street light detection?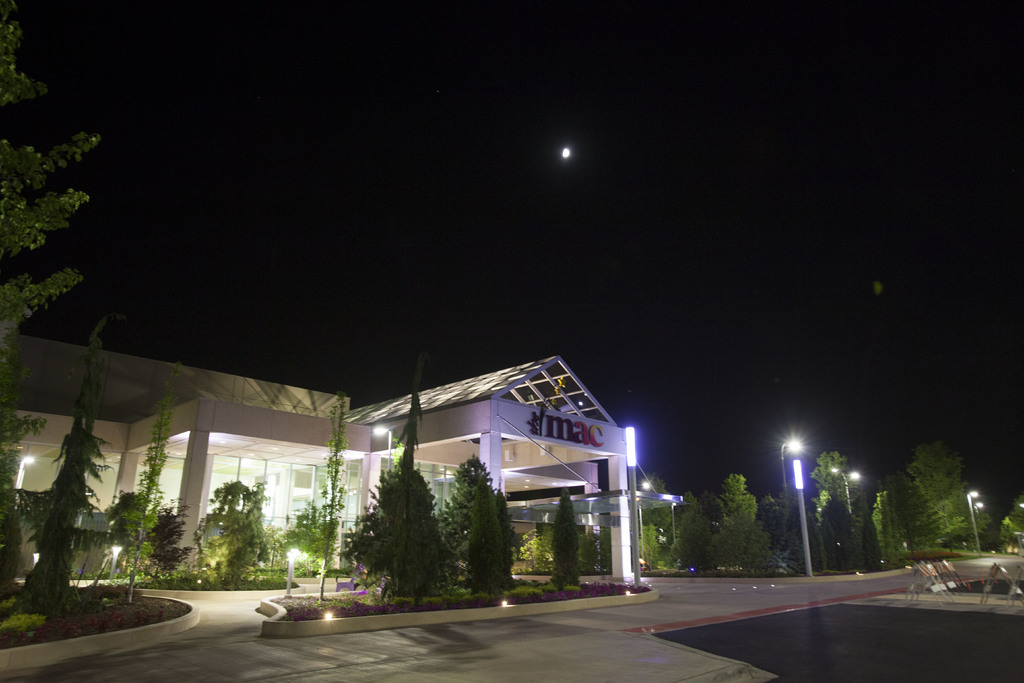
(778, 432, 803, 535)
